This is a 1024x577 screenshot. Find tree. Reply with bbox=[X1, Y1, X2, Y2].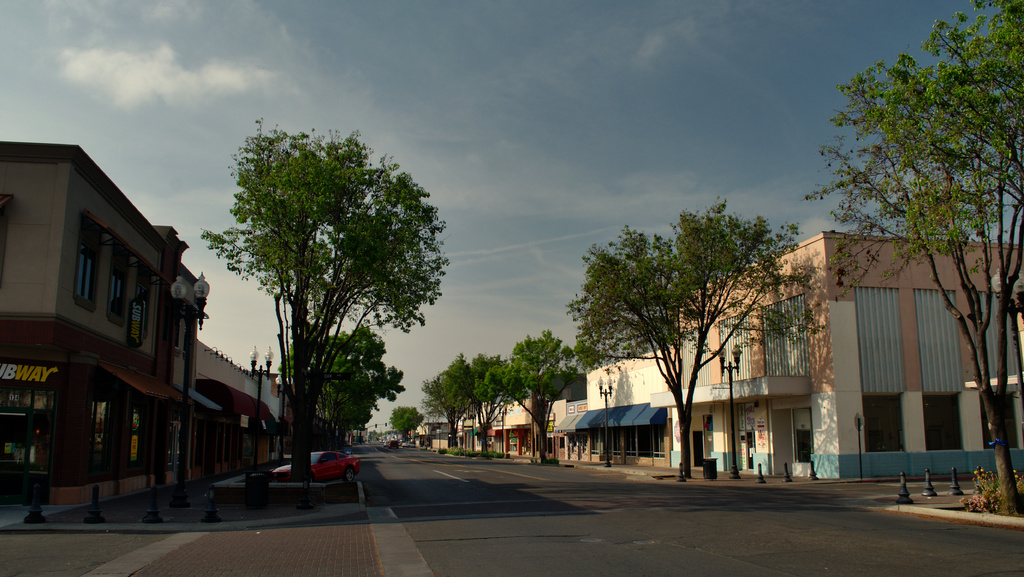
bbox=[418, 354, 476, 450].
